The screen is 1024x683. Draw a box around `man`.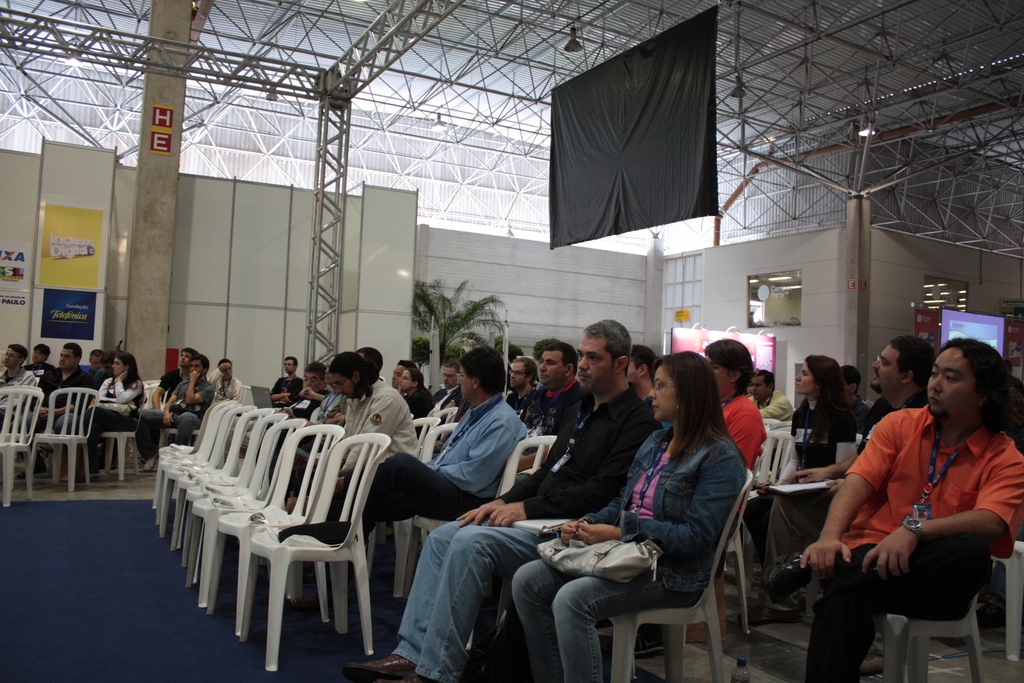
535, 340, 588, 437.
